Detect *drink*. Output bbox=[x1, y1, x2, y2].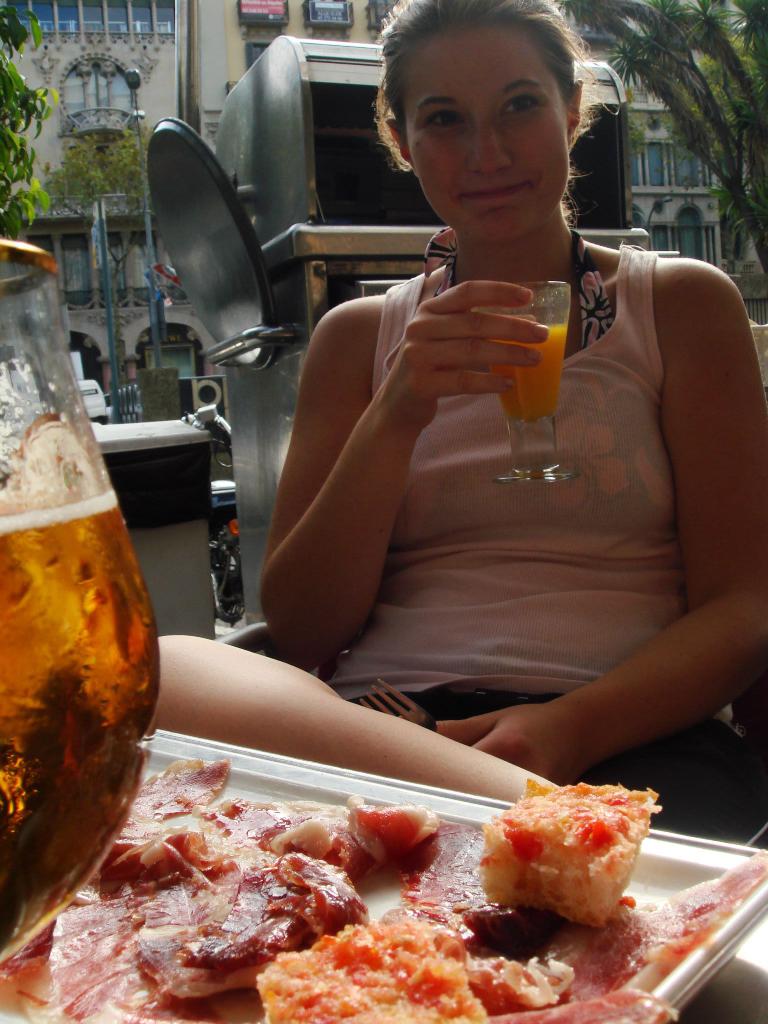
bbox=[6, 390, 166, 906].
